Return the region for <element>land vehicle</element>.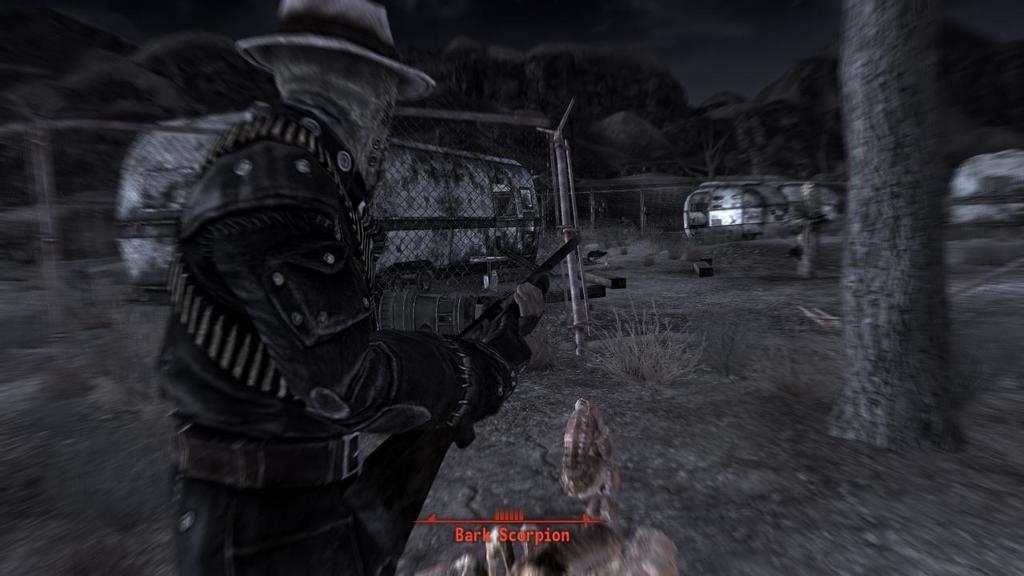
(left=116, top=111, right=541, bottom=286).
